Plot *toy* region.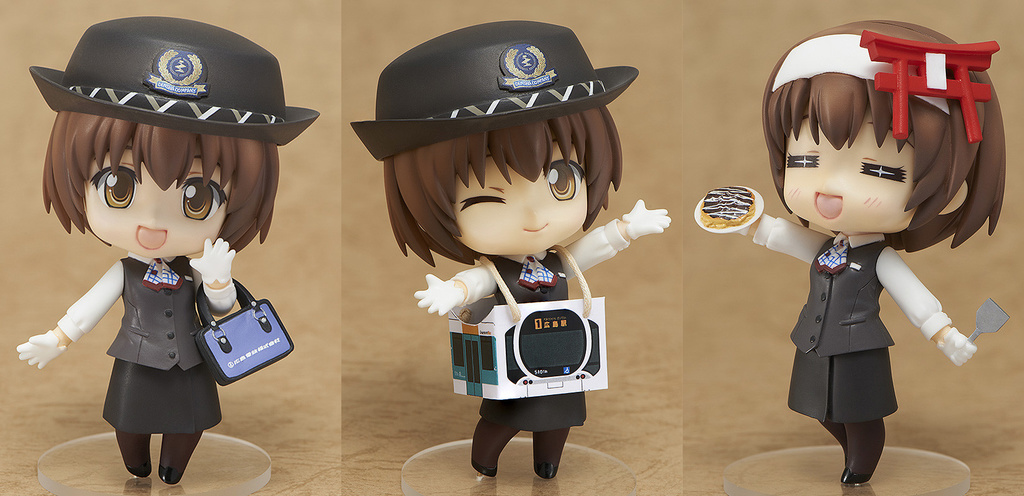
Plotted at [left=695, top=21, right=1009, bottom=484].
